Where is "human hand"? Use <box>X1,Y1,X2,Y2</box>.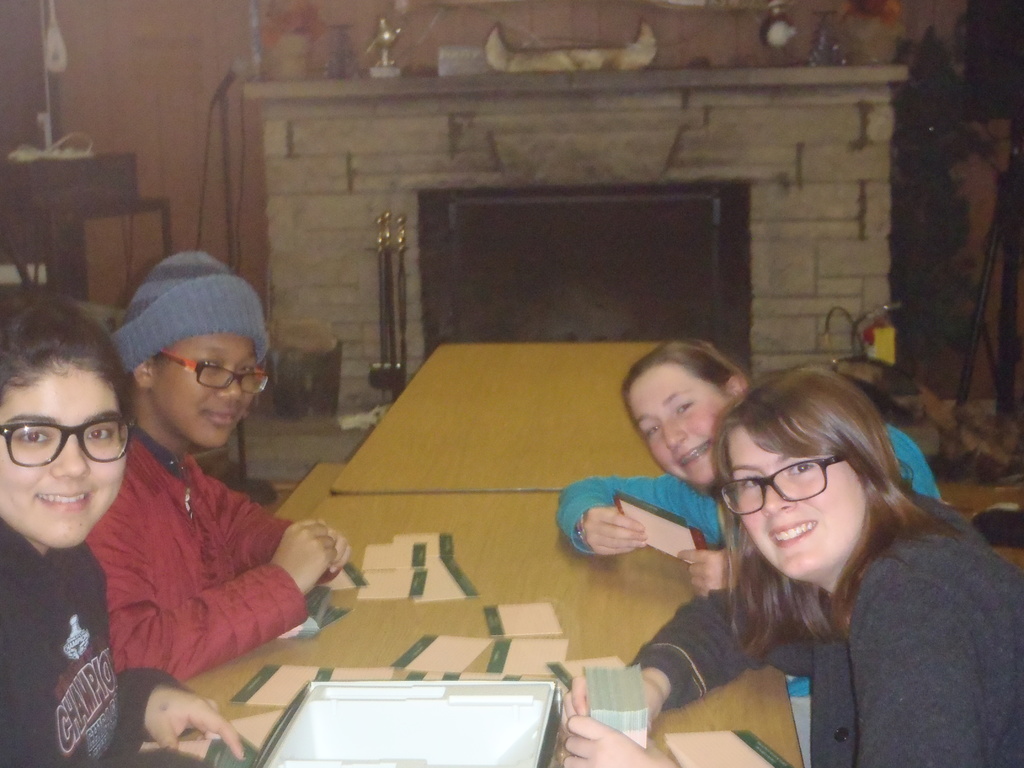
<box>576,506,650,557</box>.
